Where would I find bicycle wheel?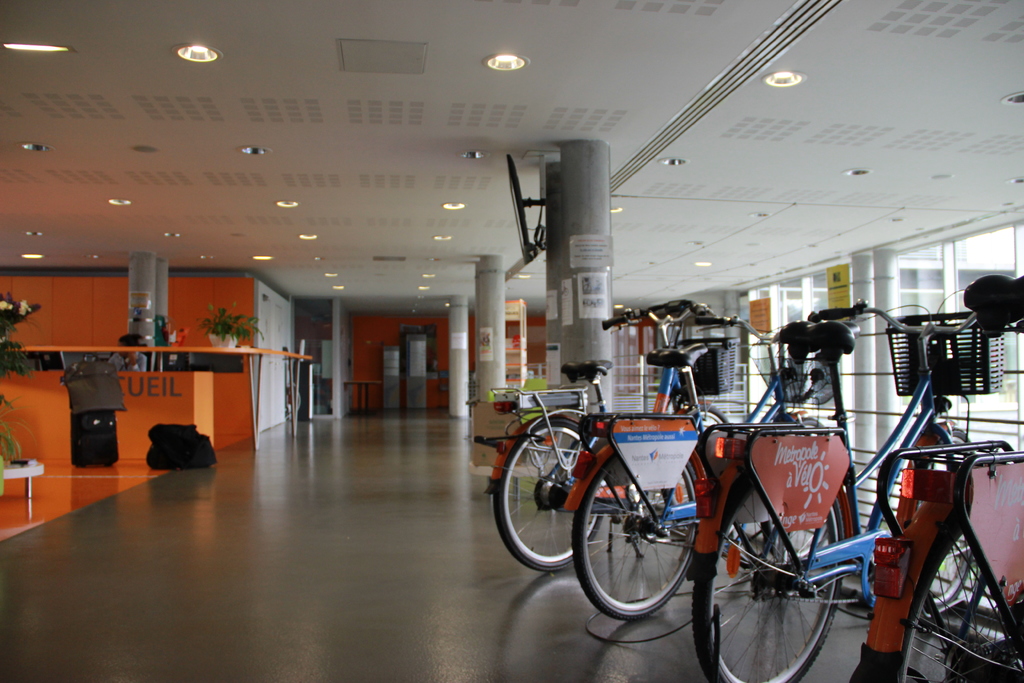
At 691,479,844,682.
